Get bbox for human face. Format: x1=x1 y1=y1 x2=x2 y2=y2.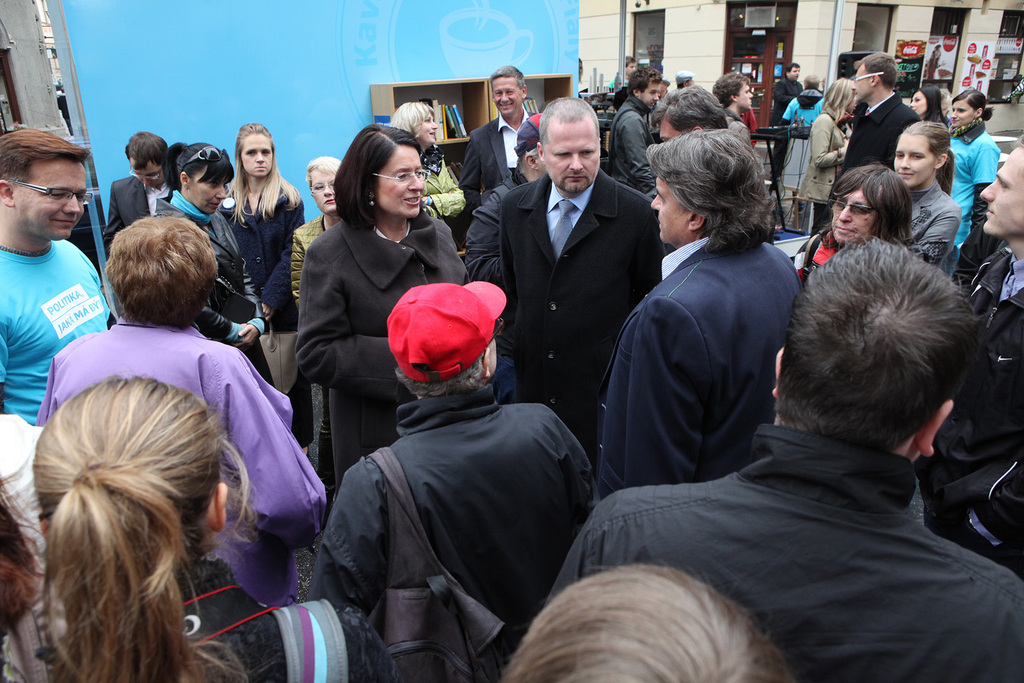
x1=850 y1=68 x2=874 y2=105.
